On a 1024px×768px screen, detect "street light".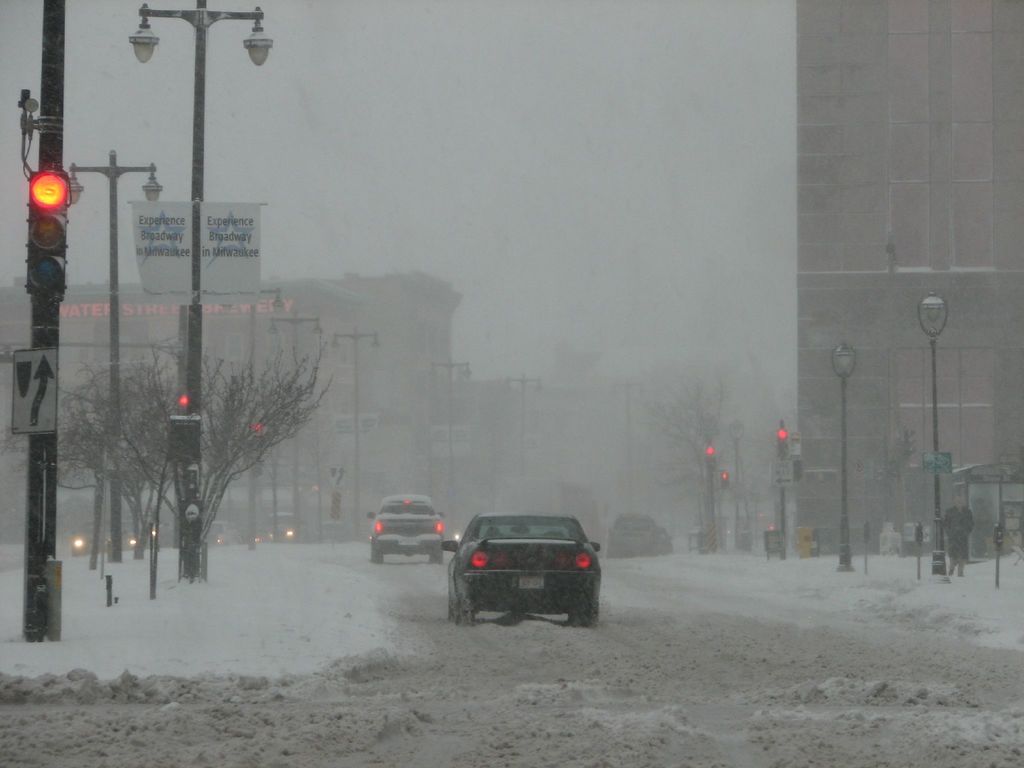
detection(56, 148, 171, 563).
